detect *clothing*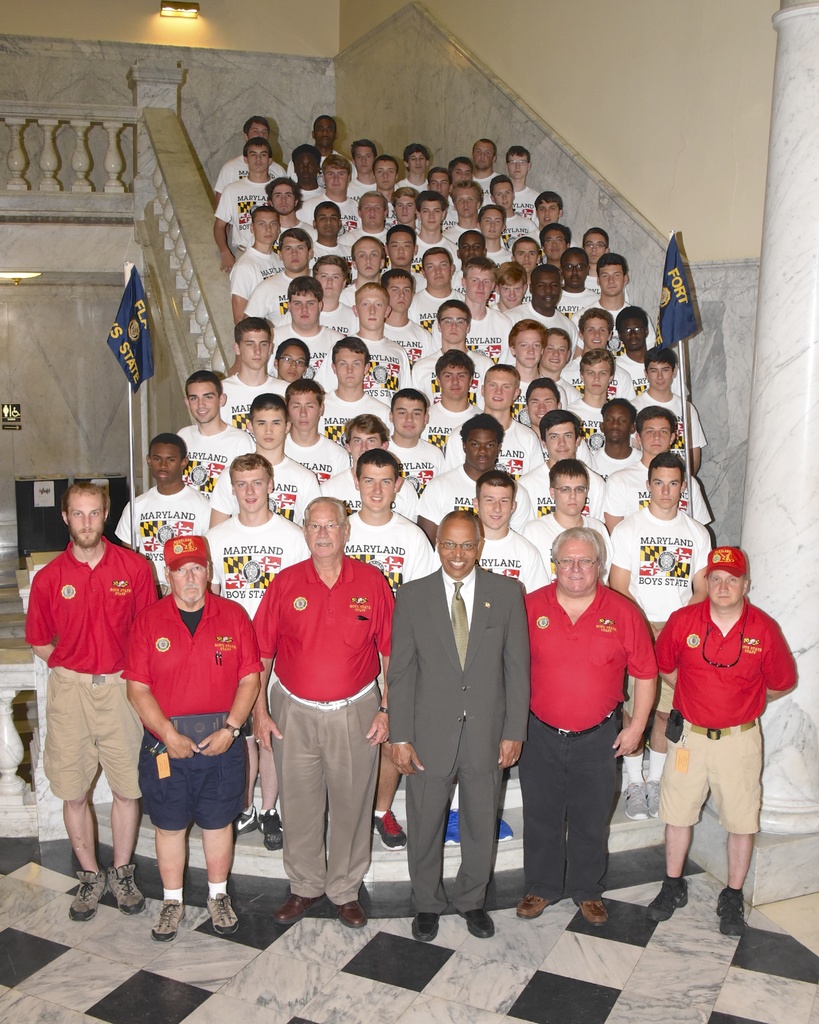
l=10, t=549, r=149, b=801
